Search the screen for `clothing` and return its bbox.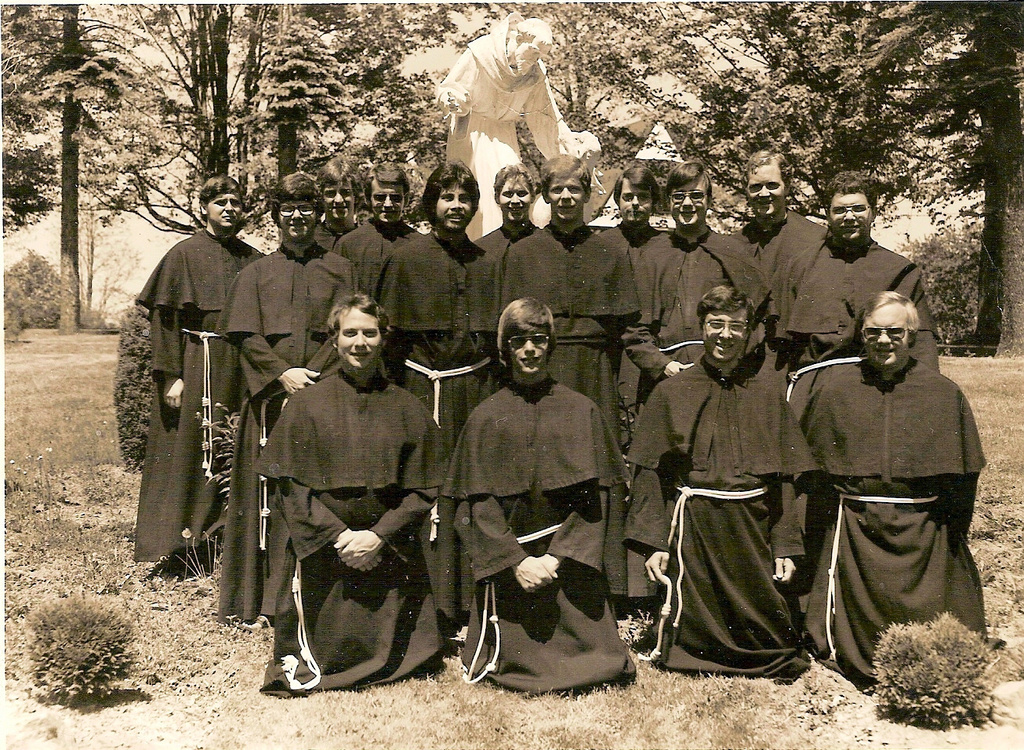
Found: crop(469, 224, 544, 256).
